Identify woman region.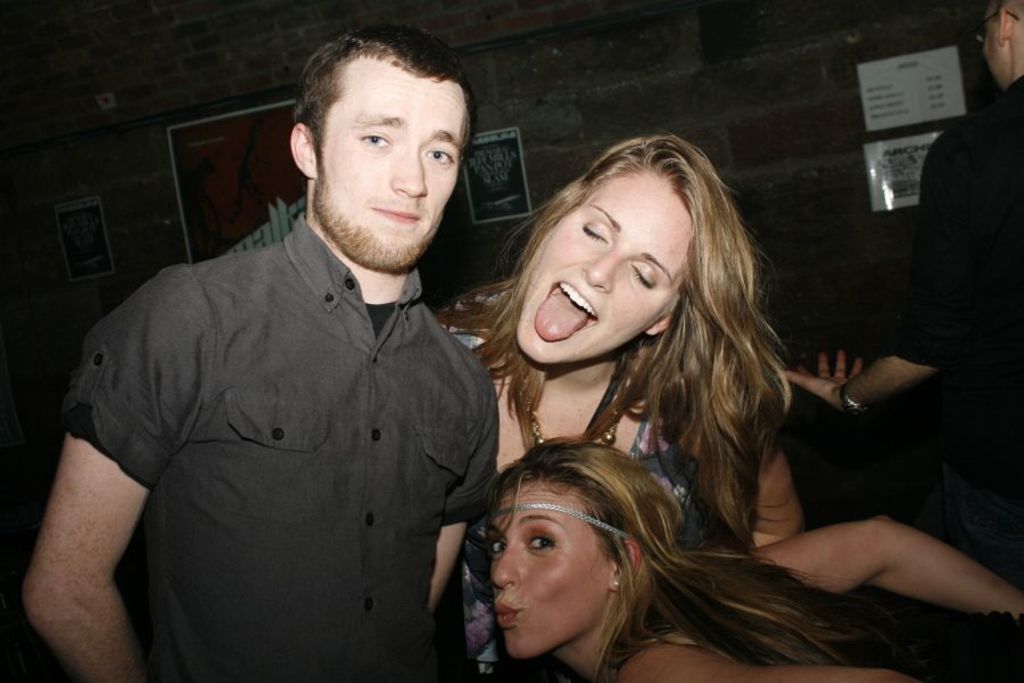
Region: Rect(477, 433, 1023, 682).
